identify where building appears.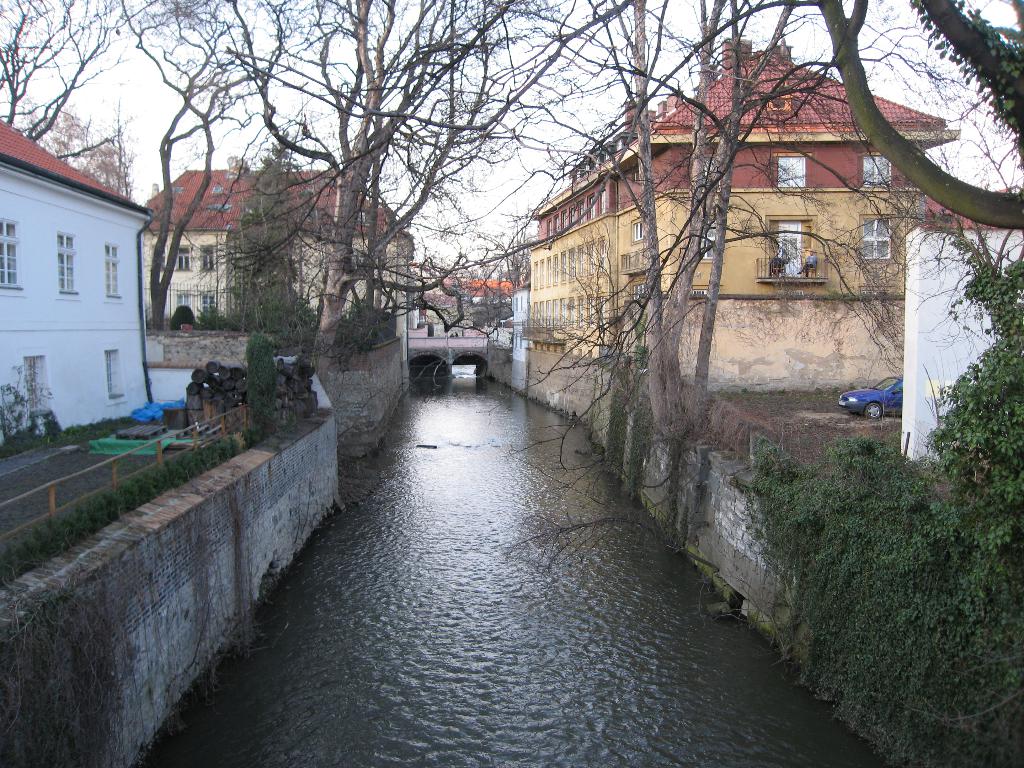
Appears at left=534, top=36, right=957, bottom=368.
